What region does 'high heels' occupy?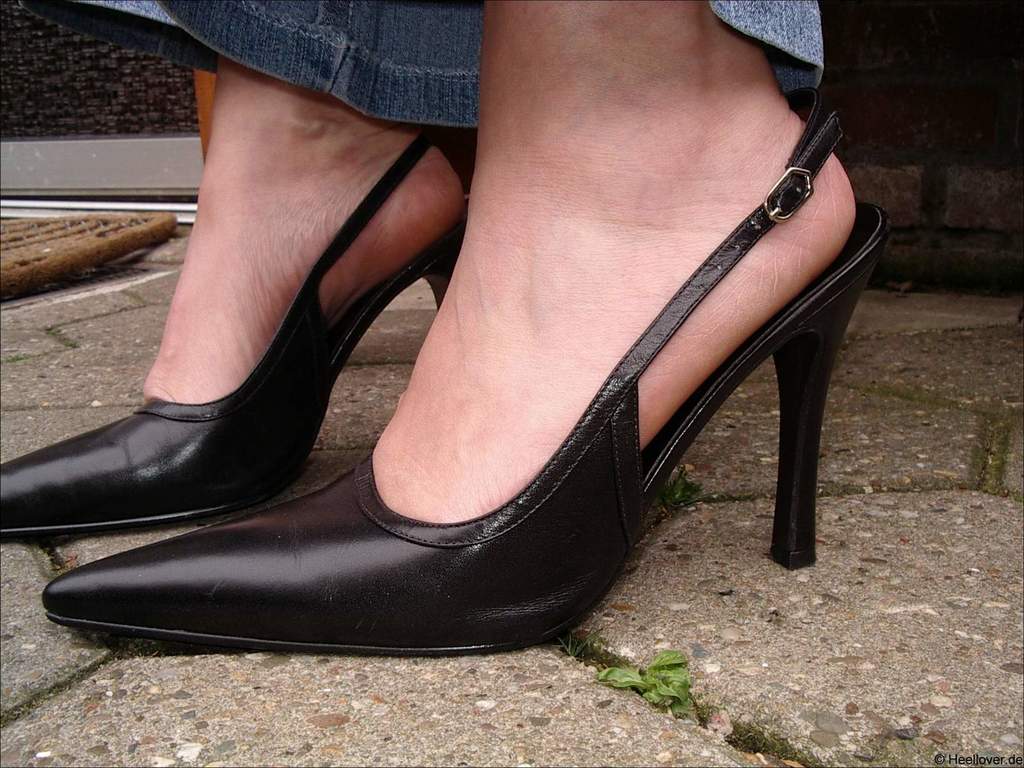
crop(38, 79, 896, 660).
